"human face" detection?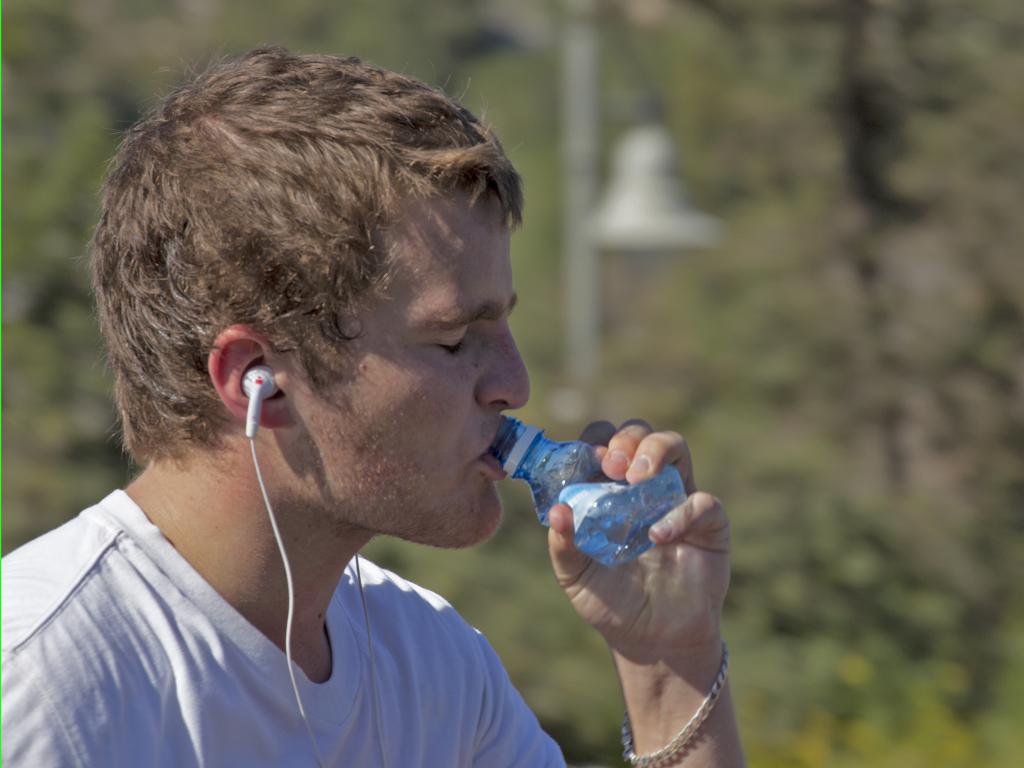
locate(283, 185, 538, 556)
